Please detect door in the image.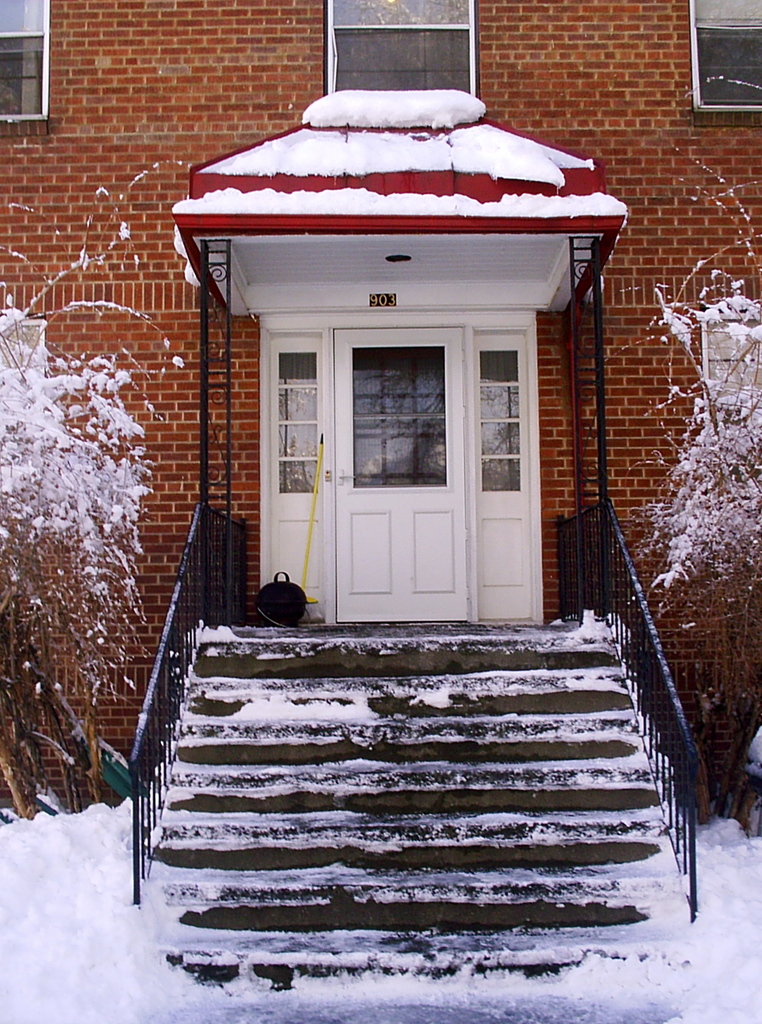
[265, 323, 549, 628].
